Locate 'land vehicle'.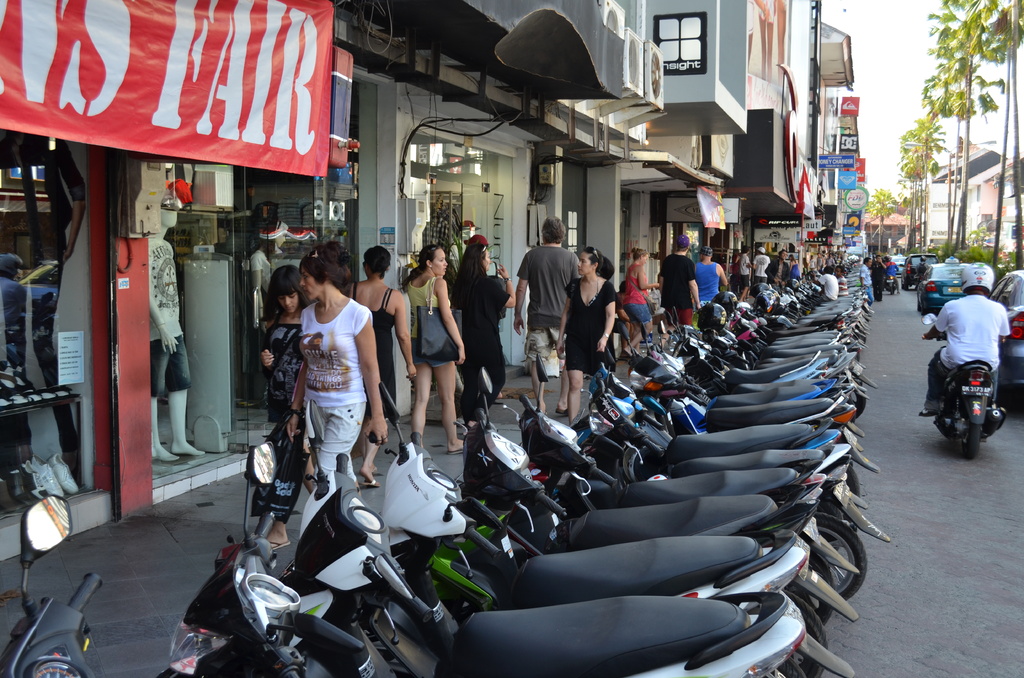
Bounding box: 903,255,938,285.
